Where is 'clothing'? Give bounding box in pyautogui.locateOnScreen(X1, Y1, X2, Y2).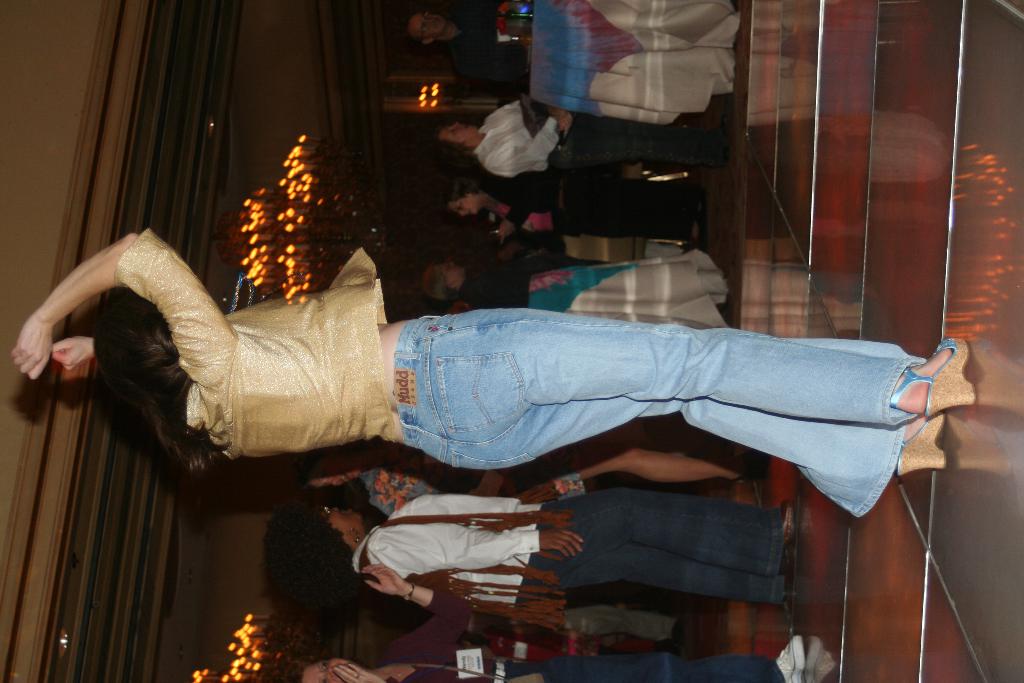
pyautogui.locateOnScreen(473, 97, 564, 180).
